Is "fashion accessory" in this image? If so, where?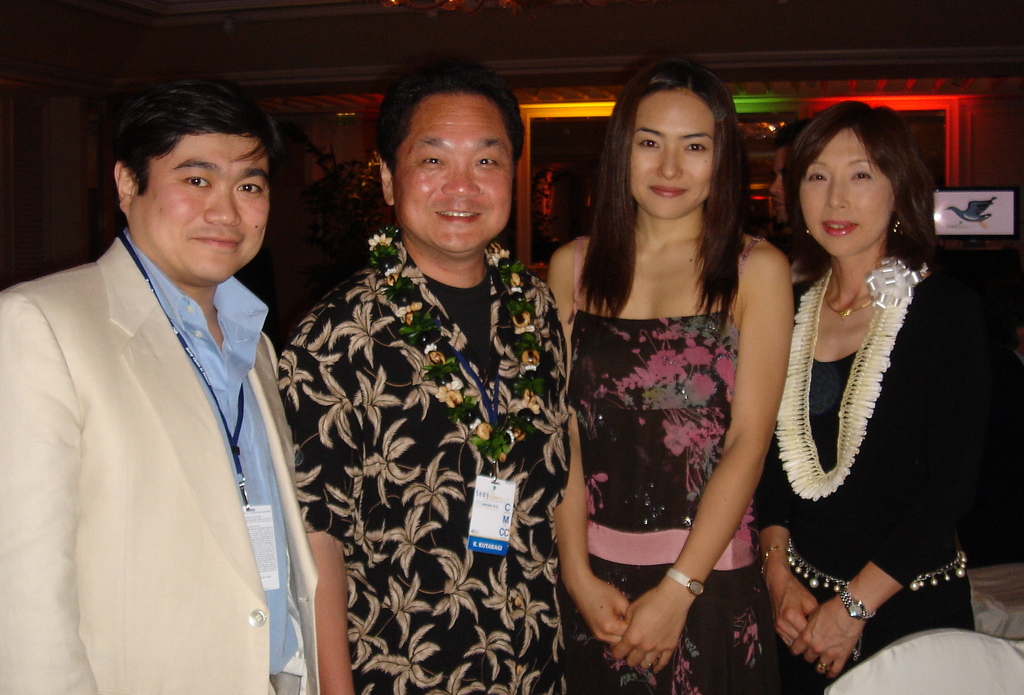
Yes, at (812, 660, 832, 674).
